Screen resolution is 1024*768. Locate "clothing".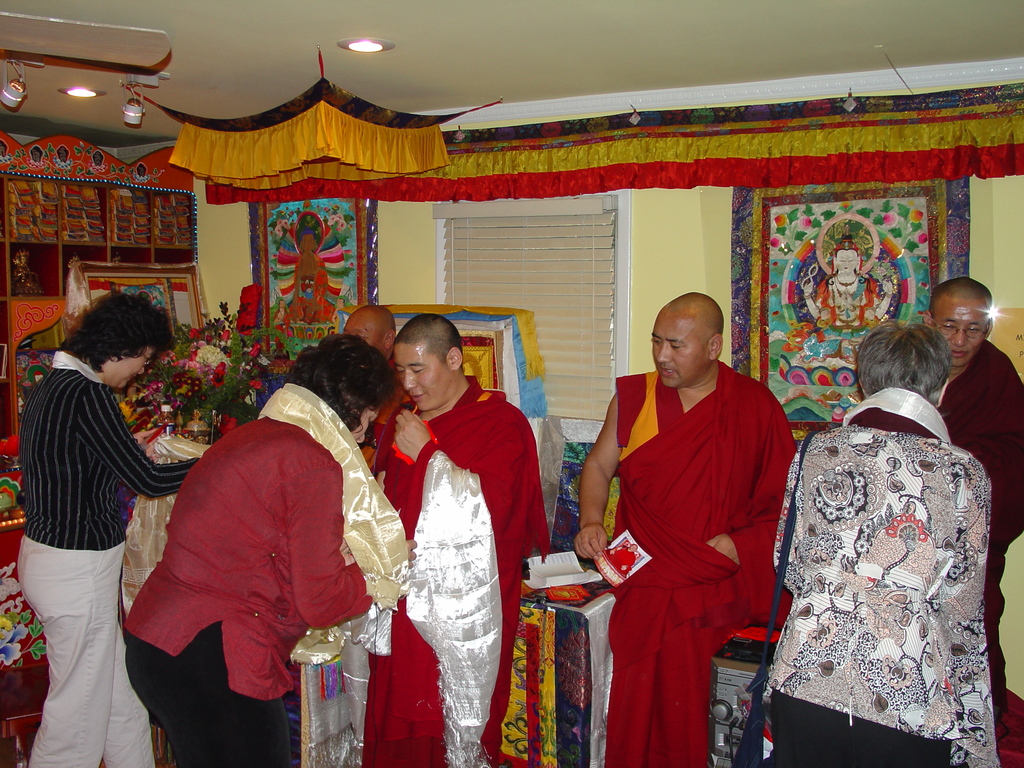
(360,362,408,465).
